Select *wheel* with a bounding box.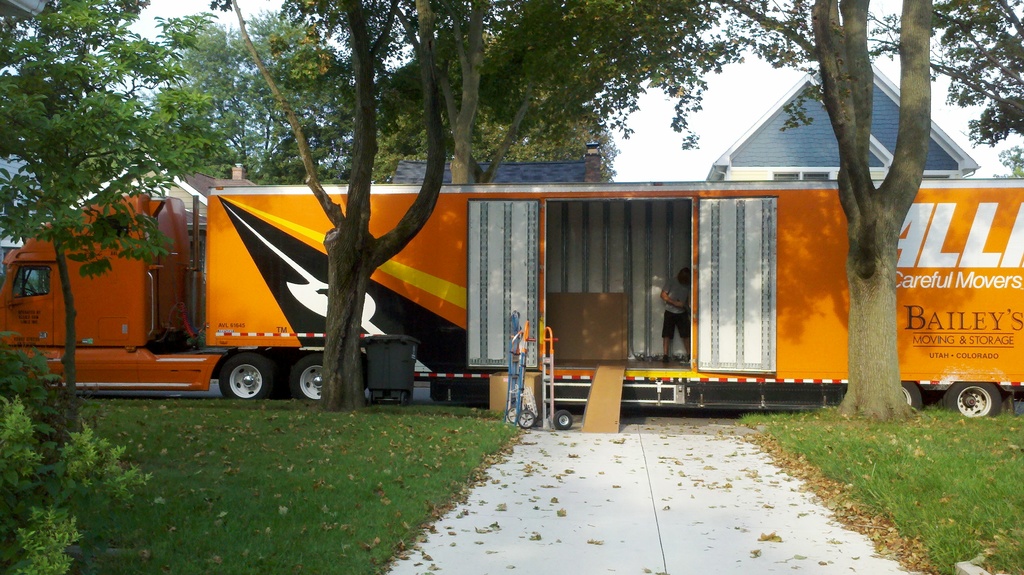
290,355,320,401.
